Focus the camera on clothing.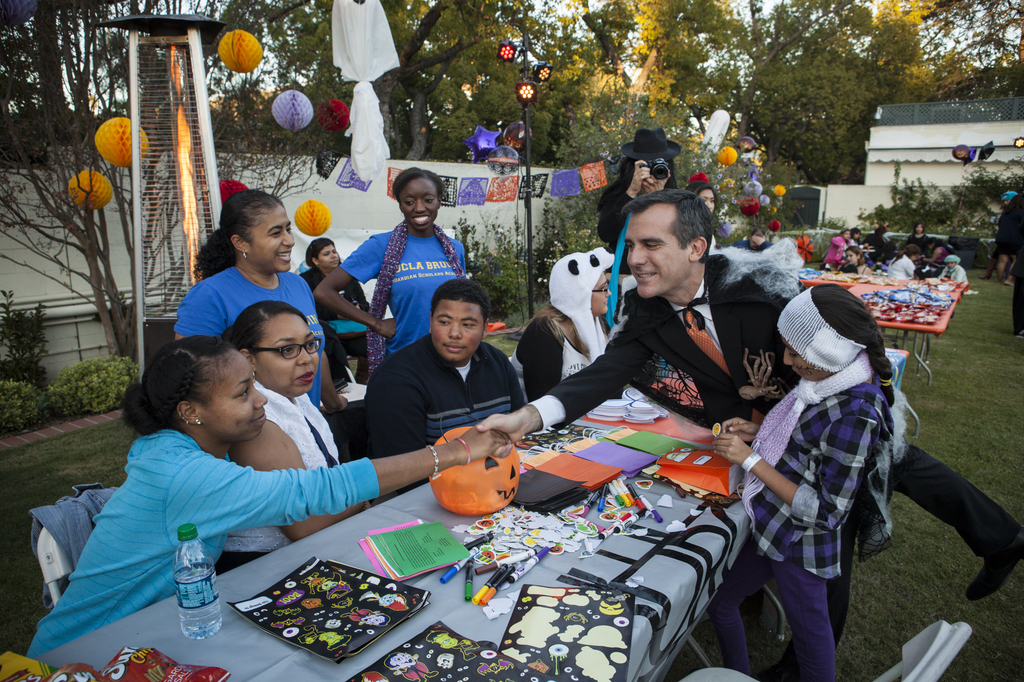
Focus region: <box>886,255,919,277</box>.
